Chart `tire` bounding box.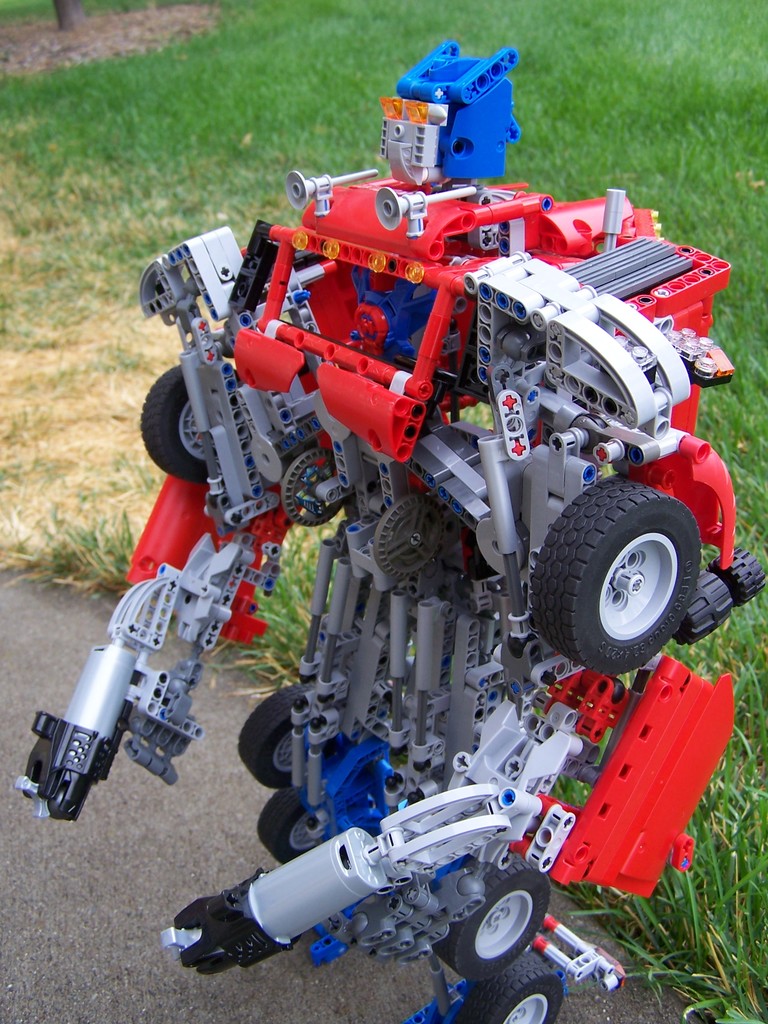
Charted: region(255, 788, 328, 864).
